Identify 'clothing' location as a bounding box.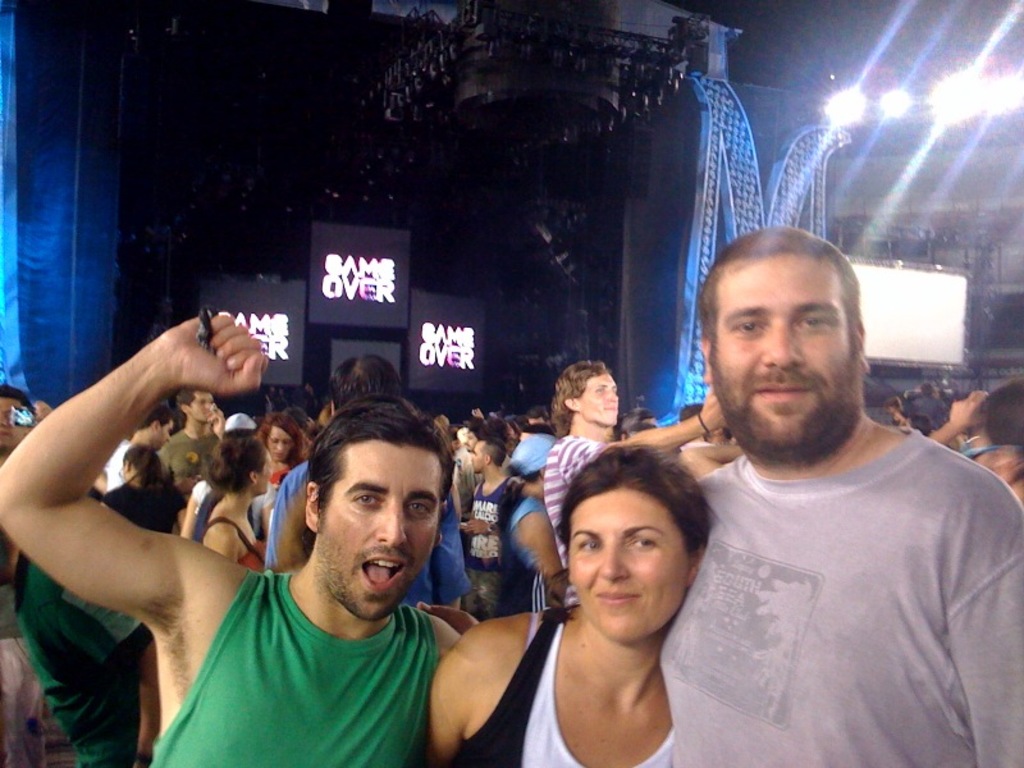
locate(646, 384, 992, 762).
